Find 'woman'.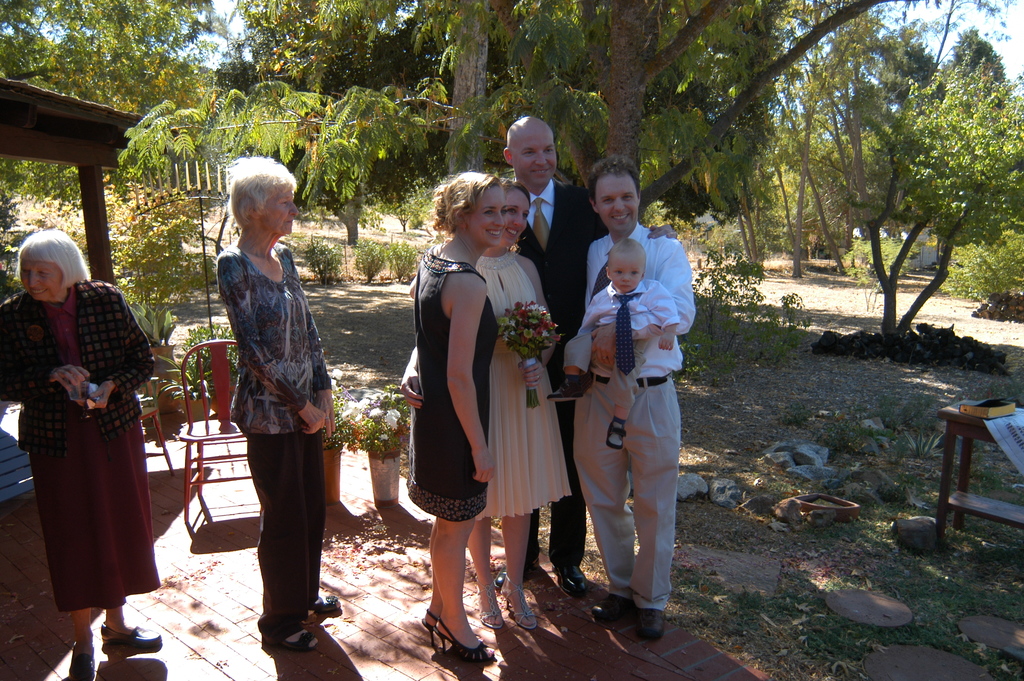
0,229,164,680.
